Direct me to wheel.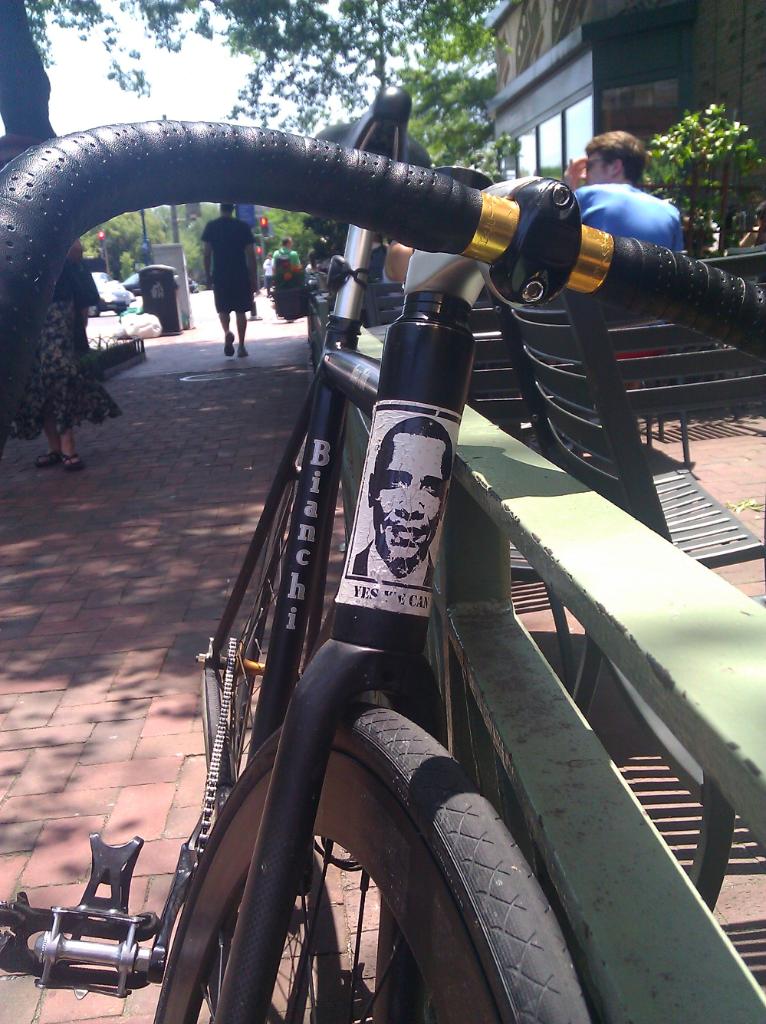
Direction: (222,428,313,781).
